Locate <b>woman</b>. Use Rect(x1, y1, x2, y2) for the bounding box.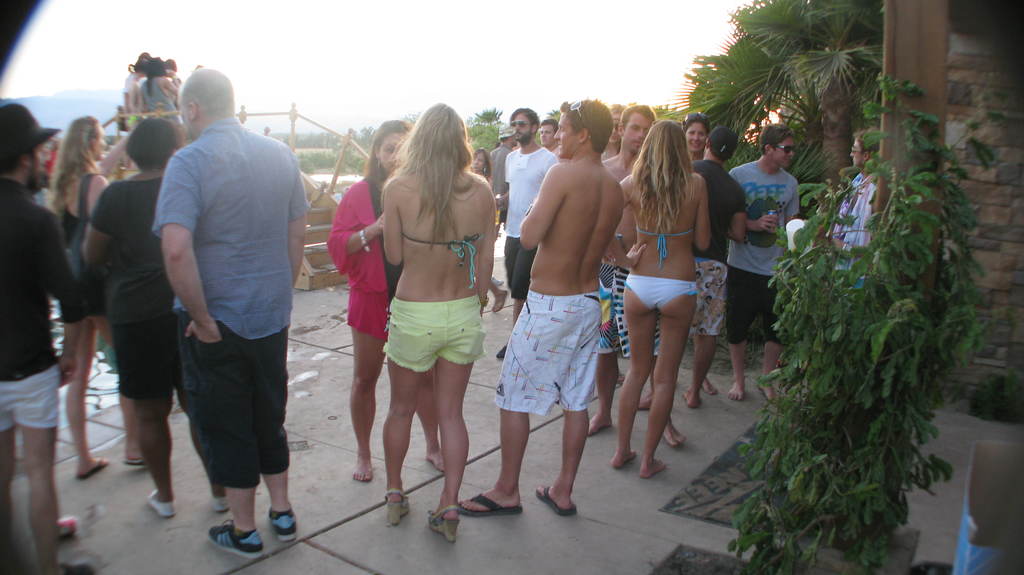
Rect(141, 57, 188, 121).
